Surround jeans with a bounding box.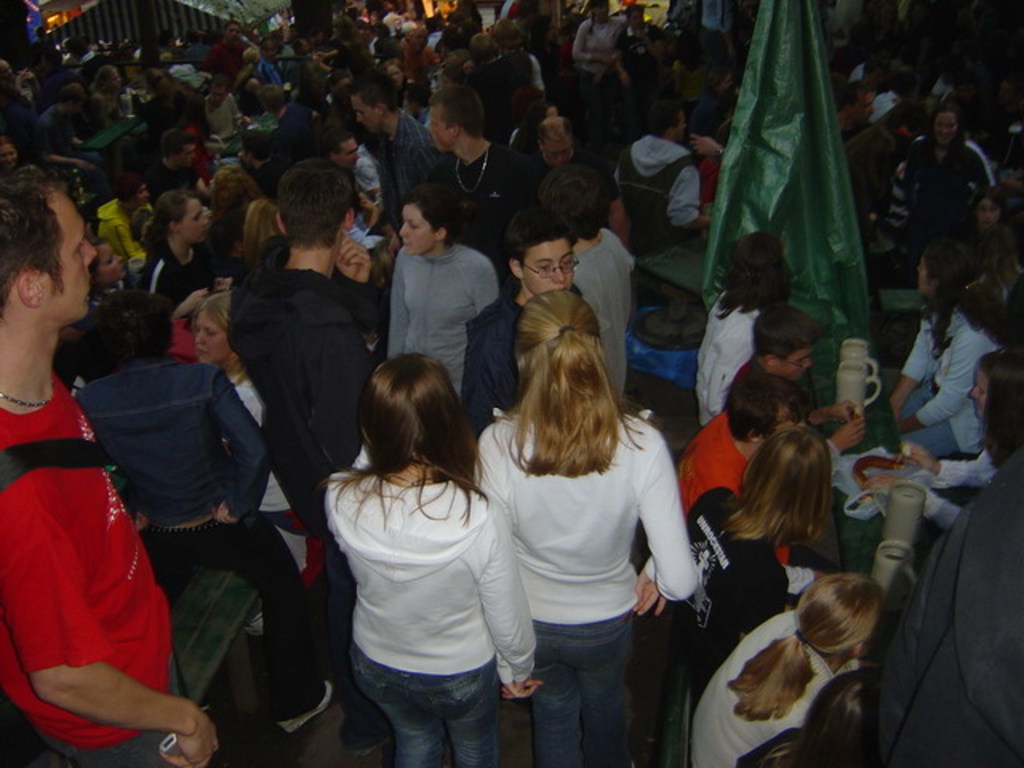
{"x1": 530, "y1": 622, "x2": 632, "y2": 766}.
